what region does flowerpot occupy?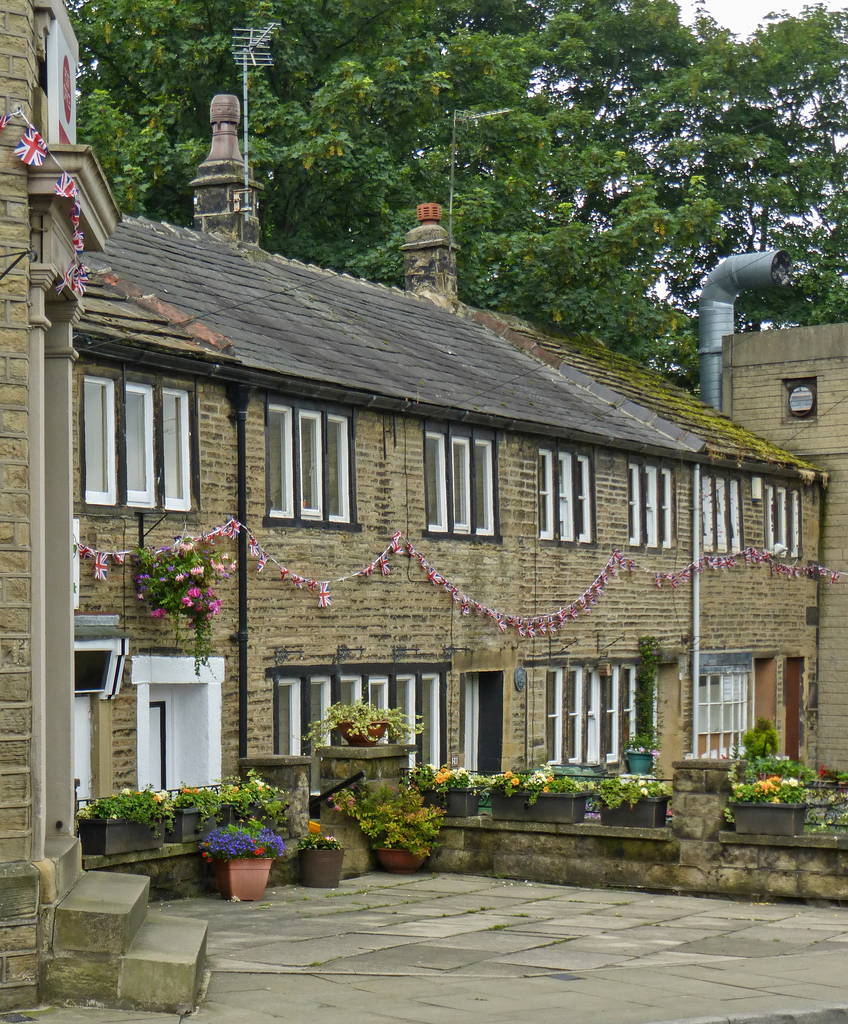
x1=599 y1=796 x2=671 y2=827.
